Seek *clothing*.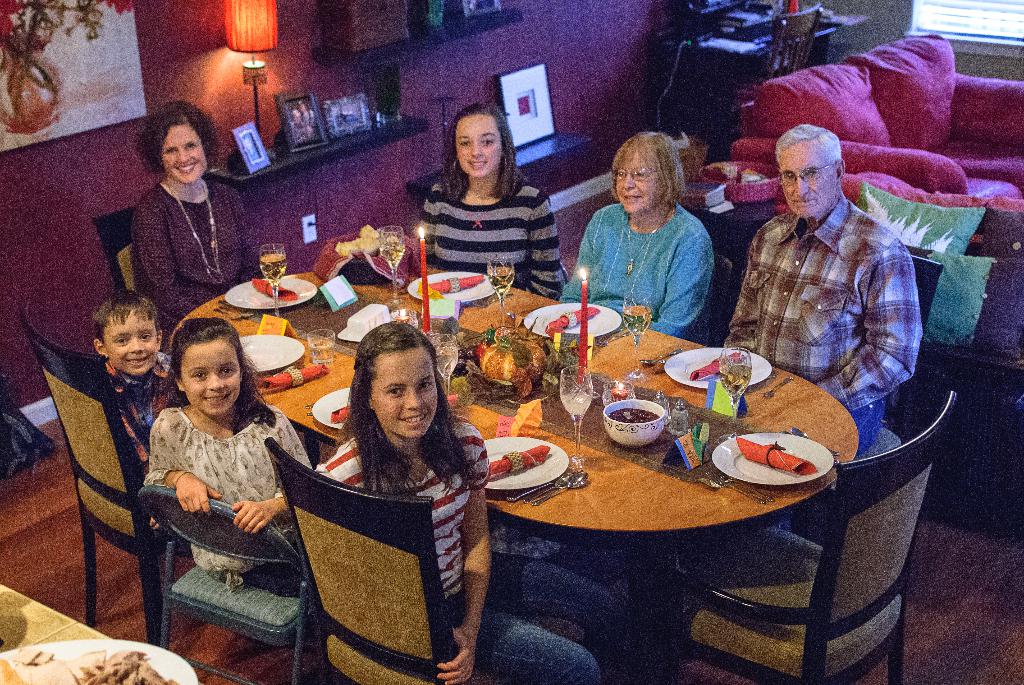
detection(721, 196, 925, 462).
